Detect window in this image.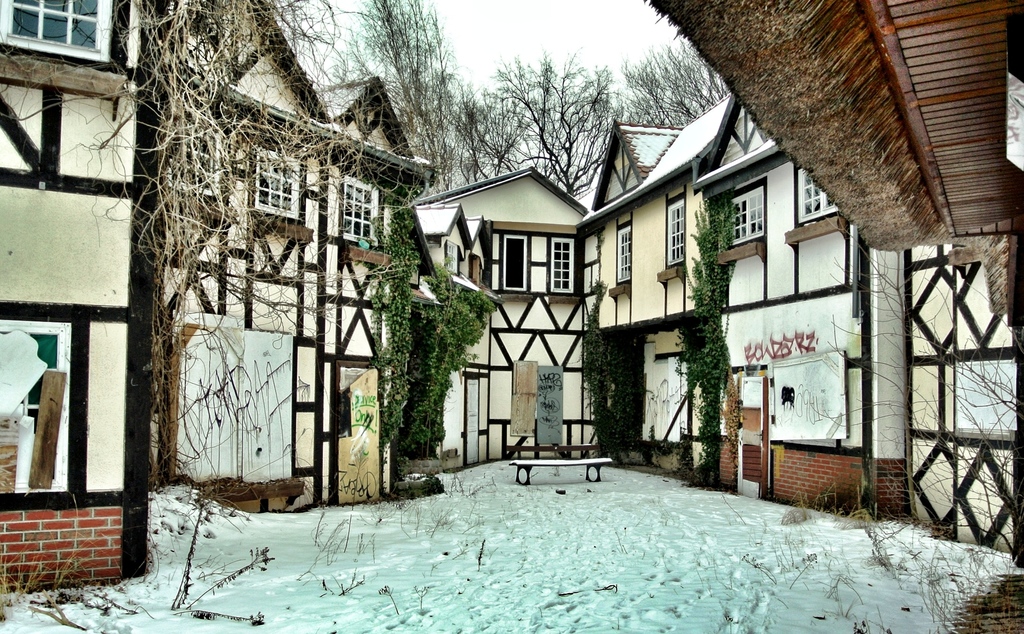
Detection: bbox=(259, 149, 300, 218).
